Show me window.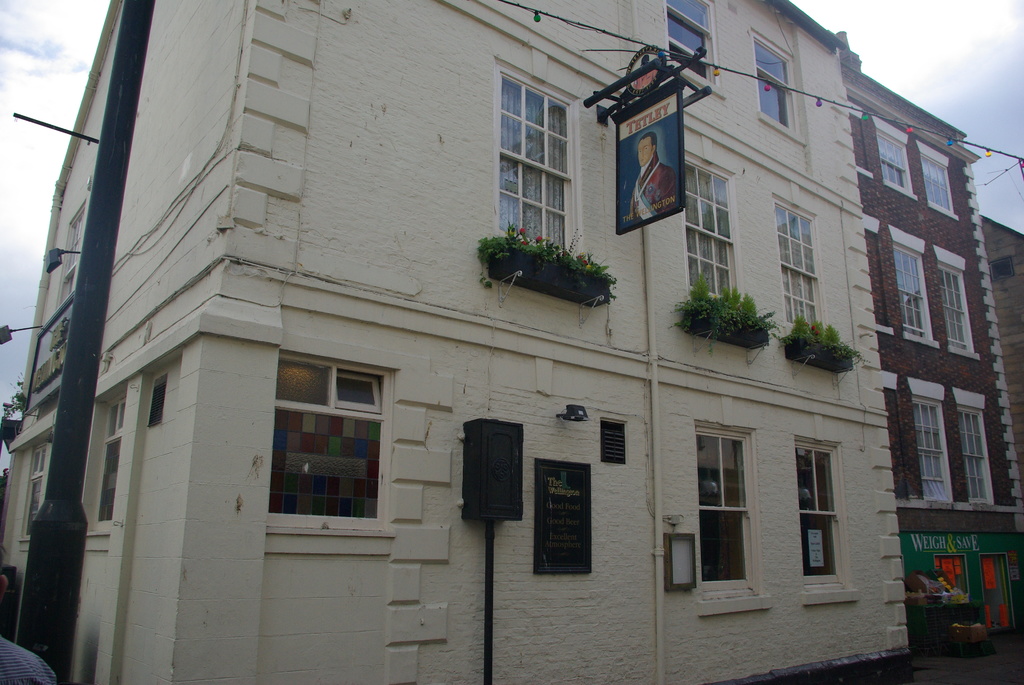
window is here: (left=797, top=436, right=855, bottom=602).
